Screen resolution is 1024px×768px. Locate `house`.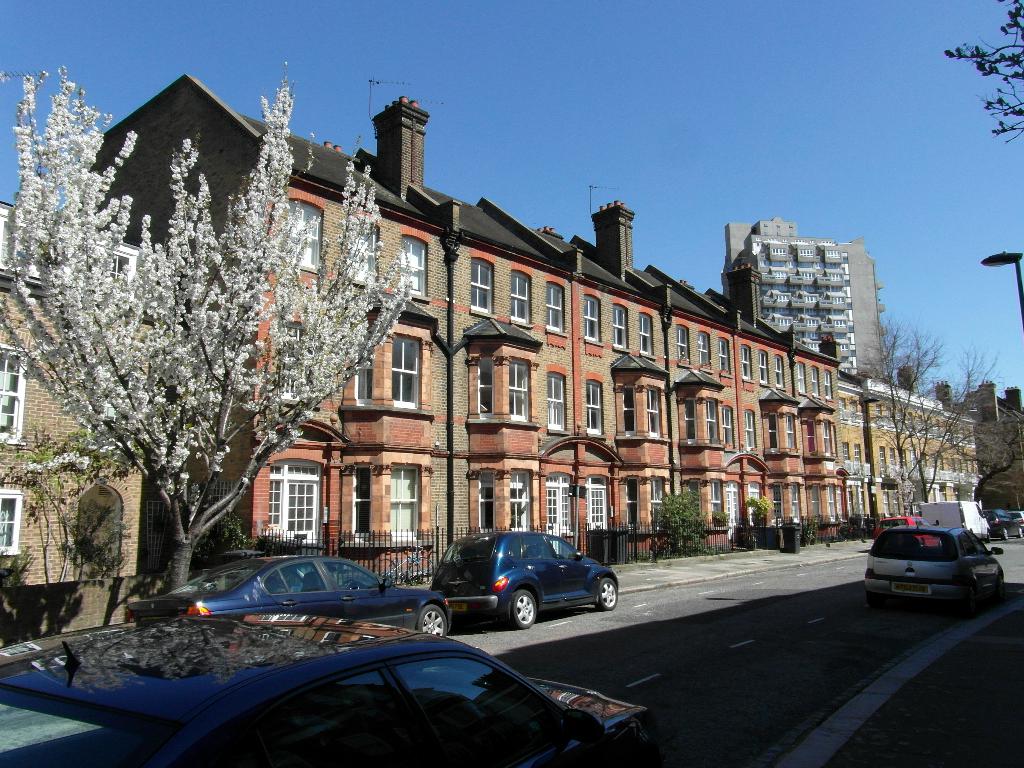
435, 198, 681, 577.
